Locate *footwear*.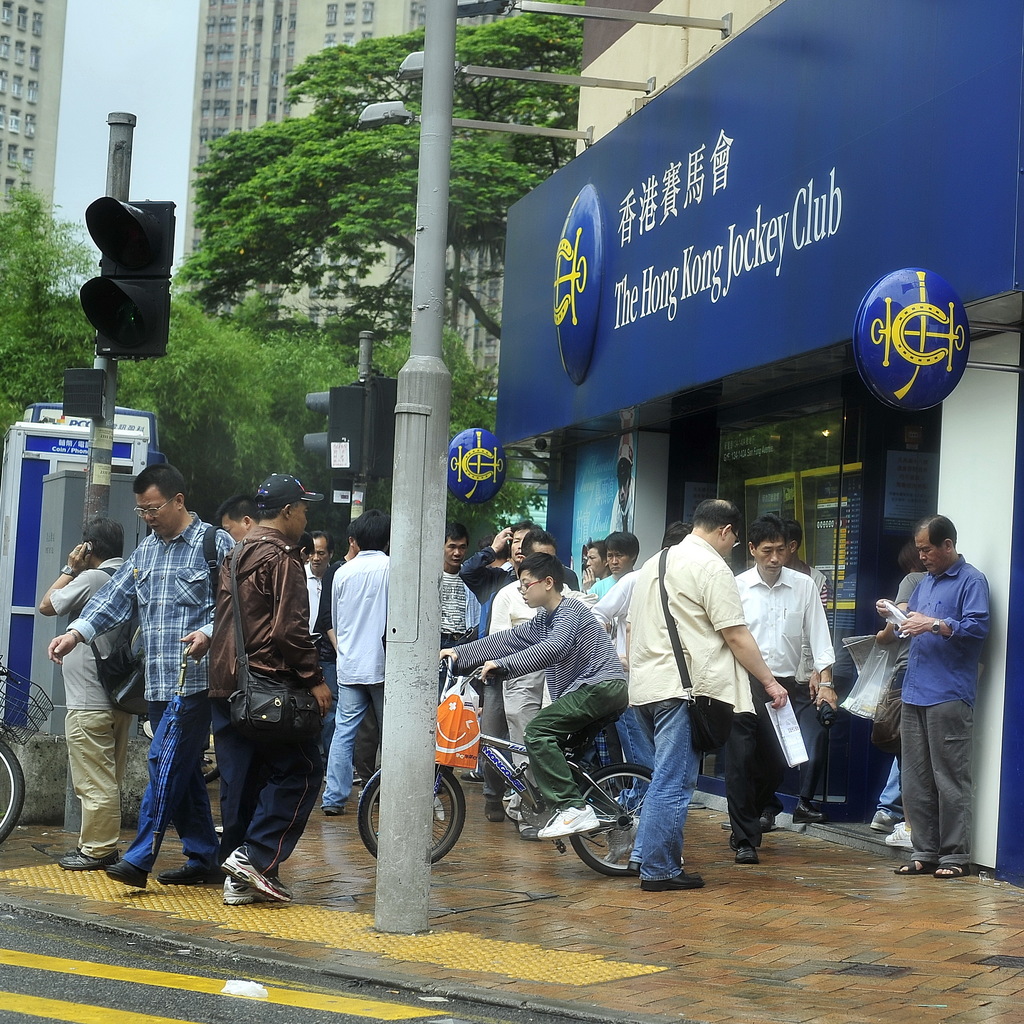
Bounding box: [x1=877, y1=810, x2=900, y2=839].
